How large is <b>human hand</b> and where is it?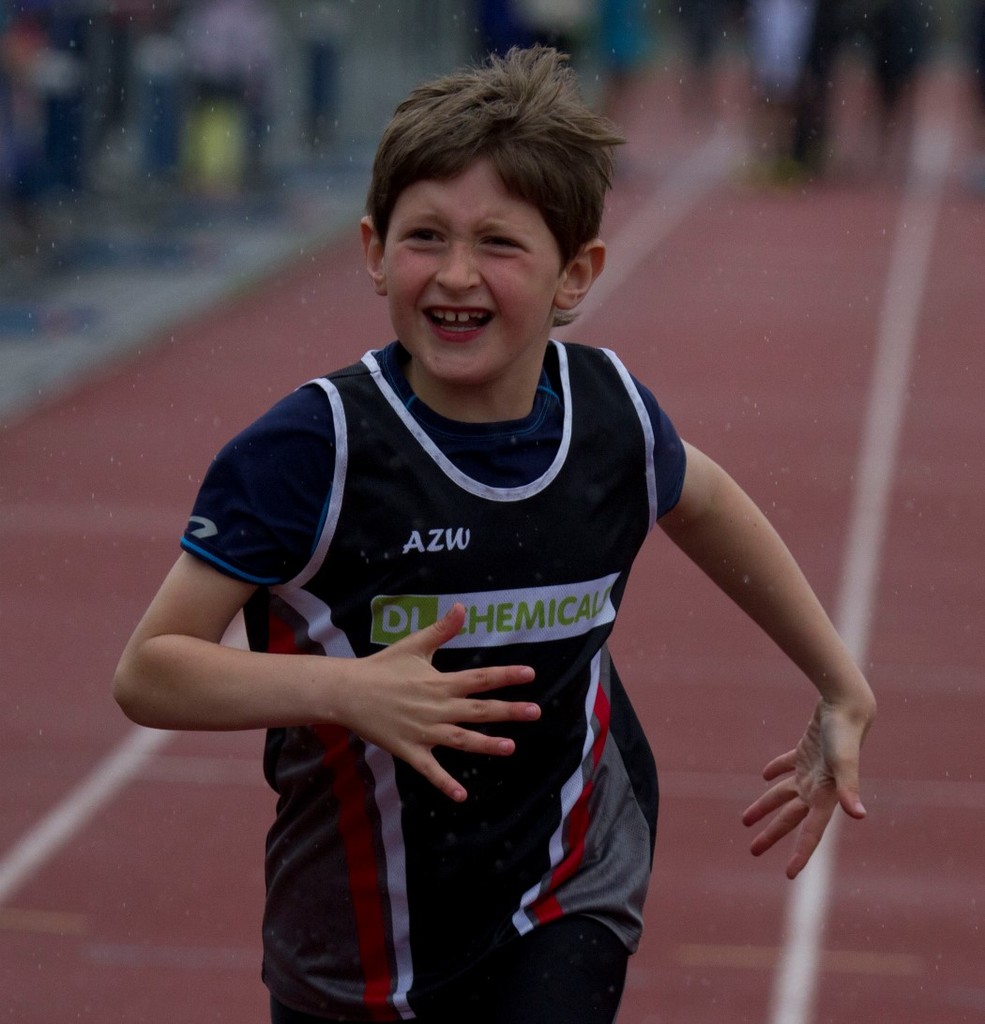
Bounding box: (330,628,534,805).
